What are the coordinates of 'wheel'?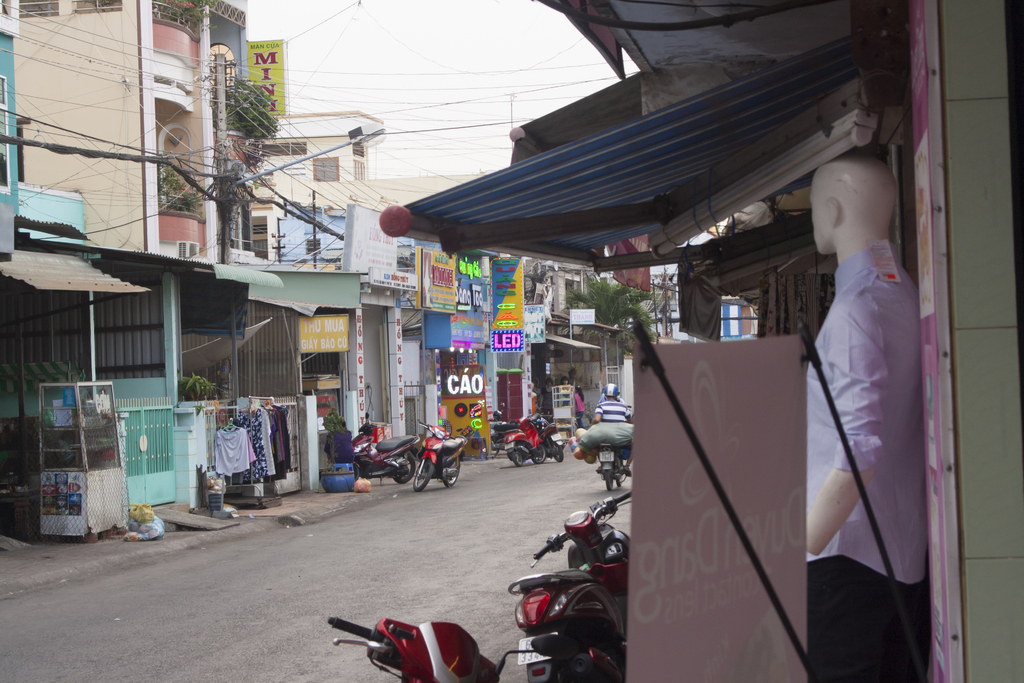
<box>394,458,416,483</box>.
